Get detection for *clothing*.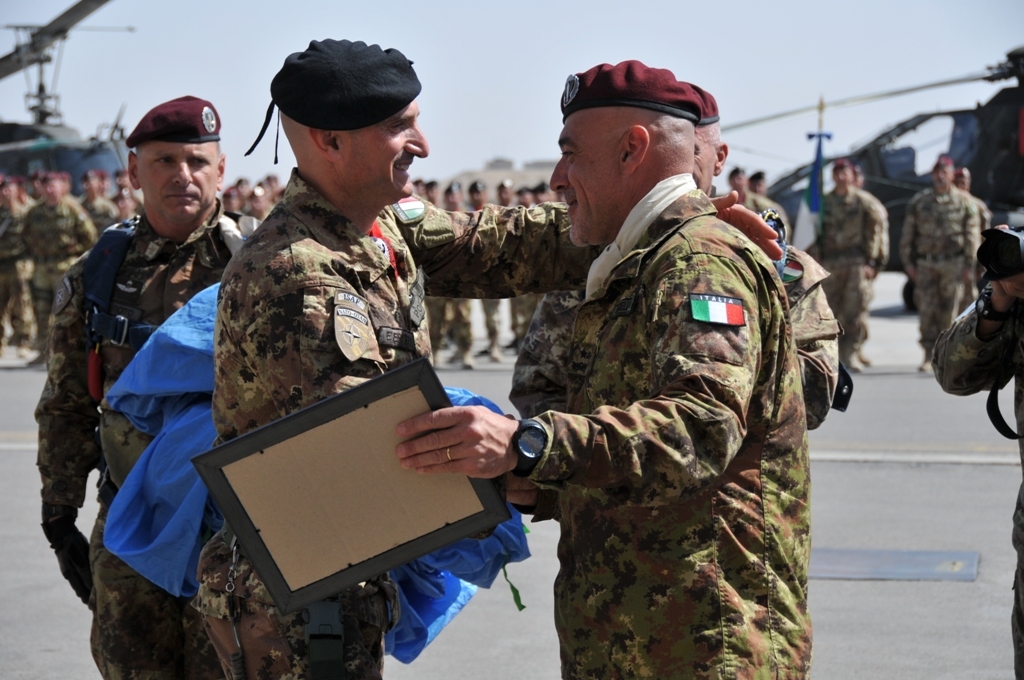
Detection: 58 207 262 659.
